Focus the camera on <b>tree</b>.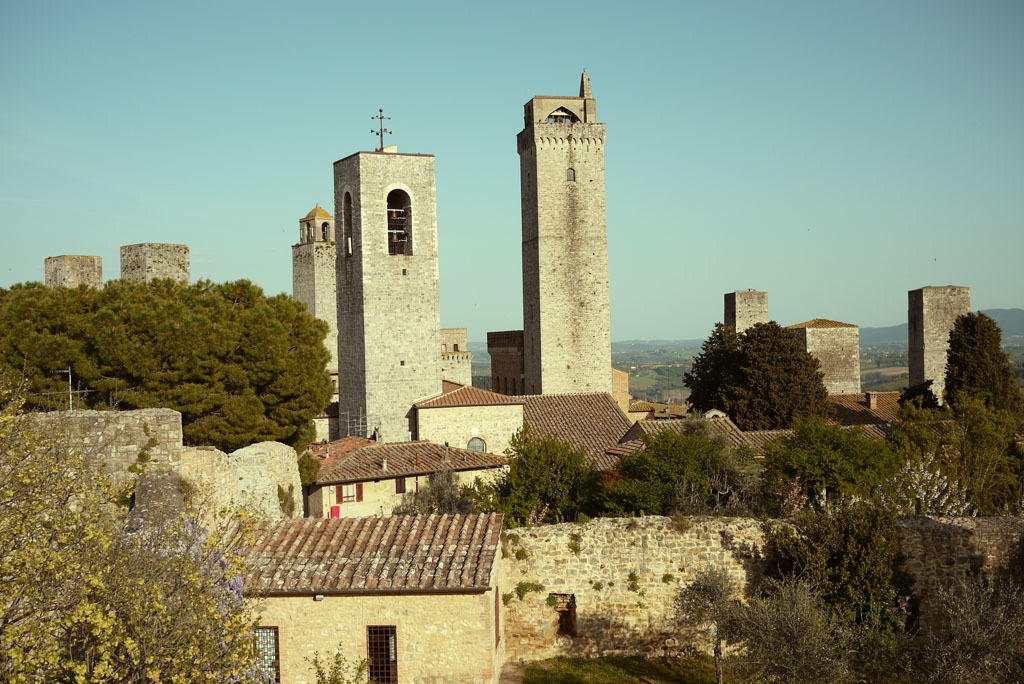
Focus region: region(588, 419, 757, 520).
